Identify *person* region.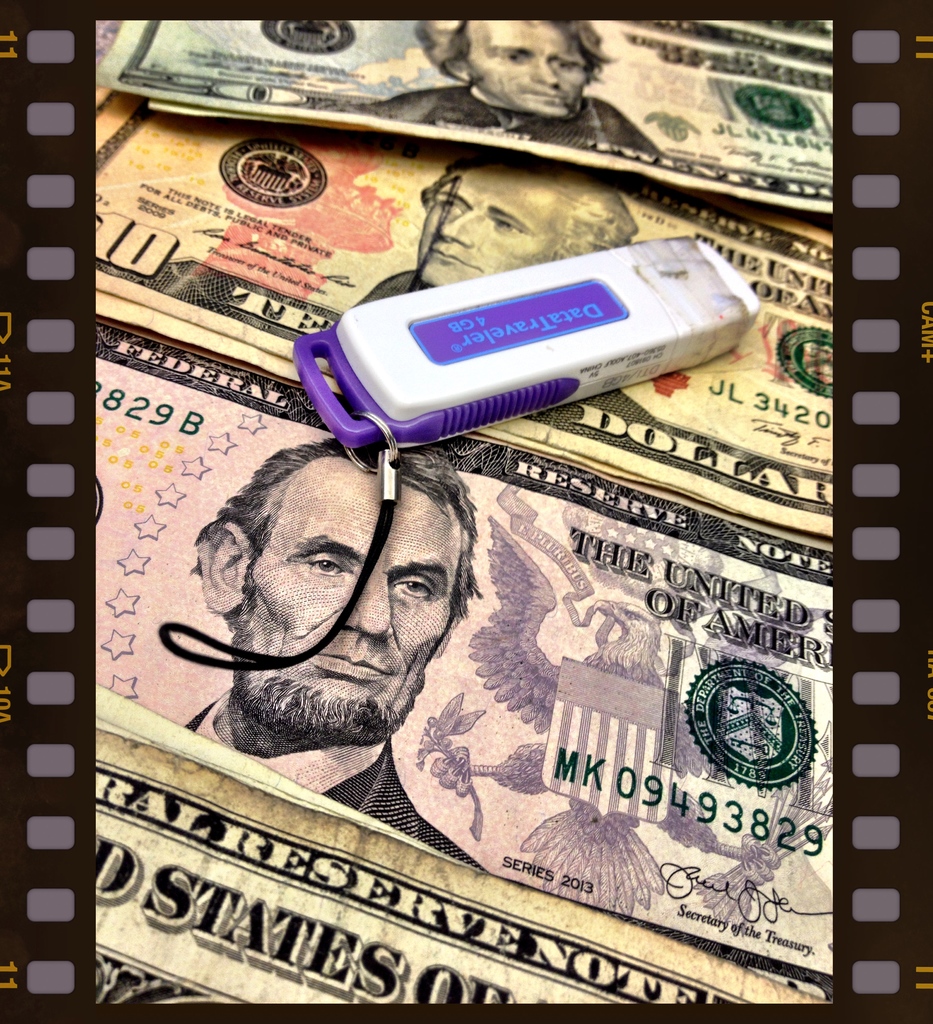
Region: <region>355, 150, 641, 305</region>.
